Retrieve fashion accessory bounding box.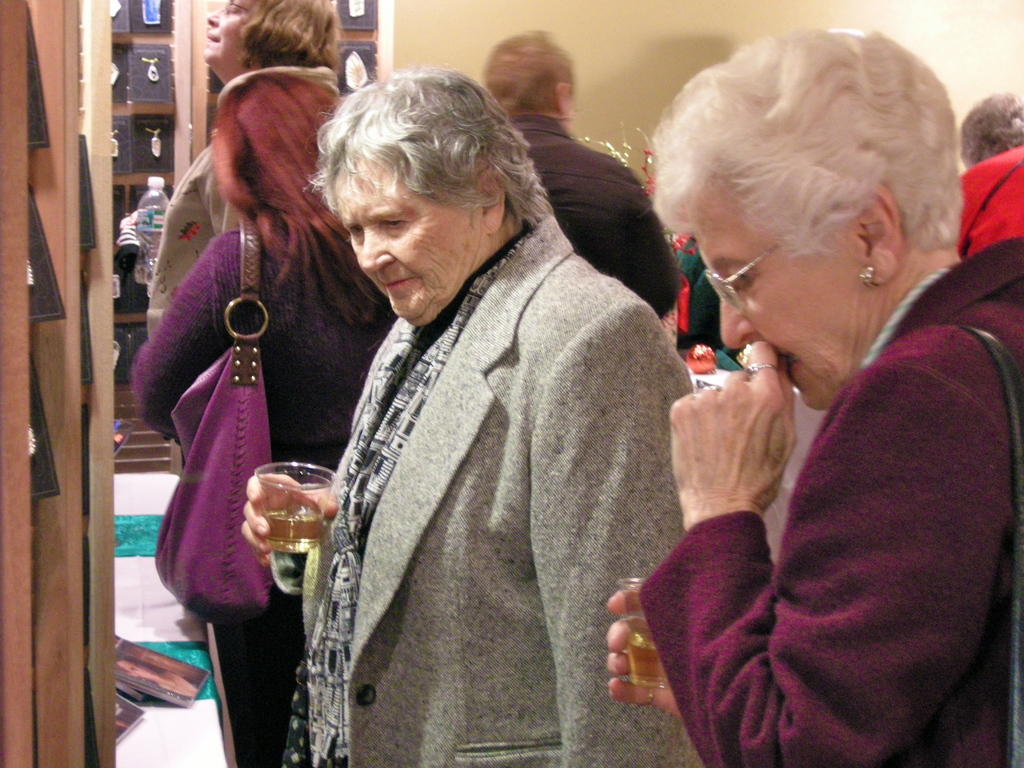
Bounding box: {"x1": 648, "y1": 691, "x2": 655, "y2": 707}.
